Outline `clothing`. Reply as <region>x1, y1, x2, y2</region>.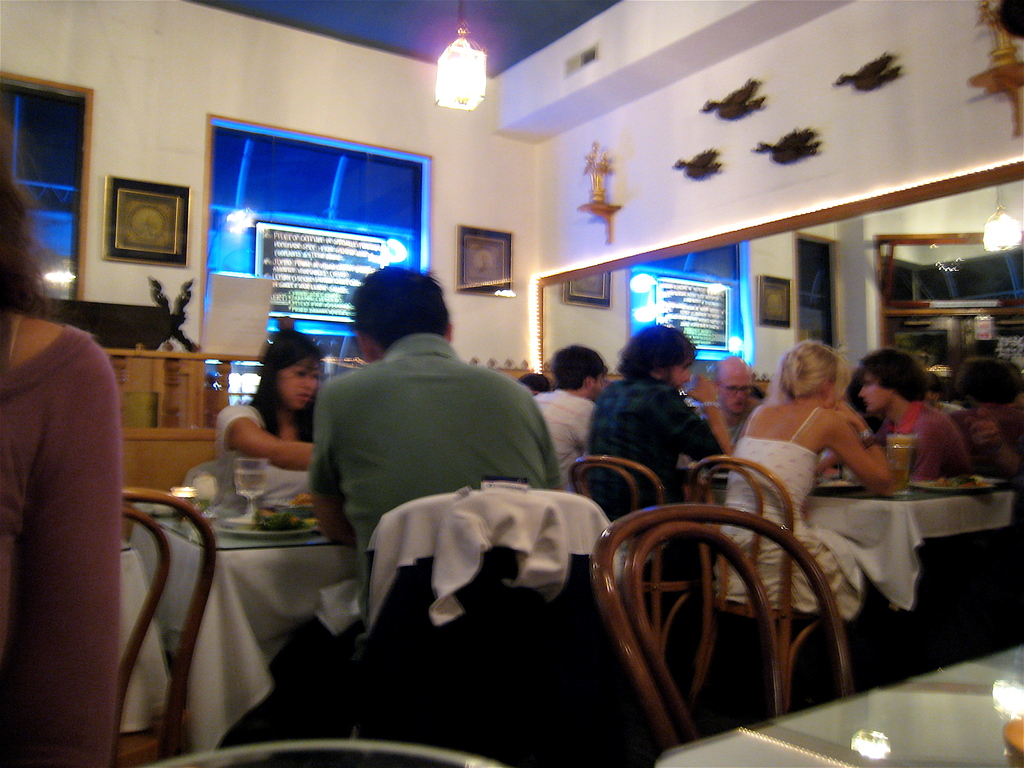
<region>305, 335, 559, 636</region>.
